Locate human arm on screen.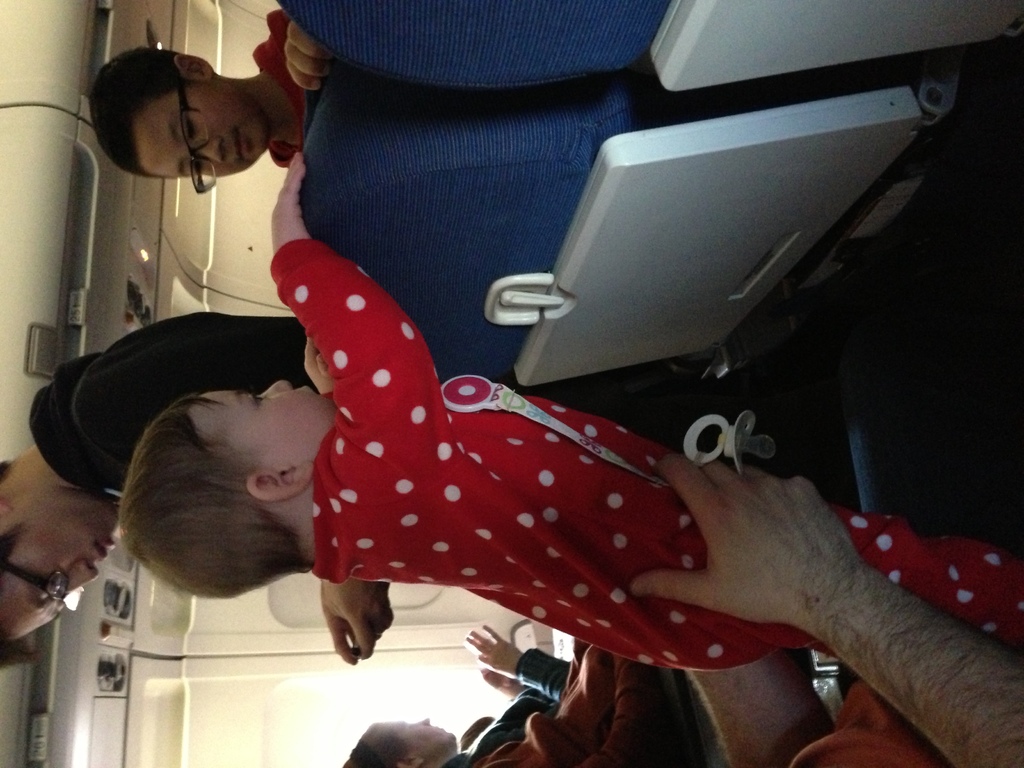
On screen at (x1=477, y1=667, x2=557, y2=728).
